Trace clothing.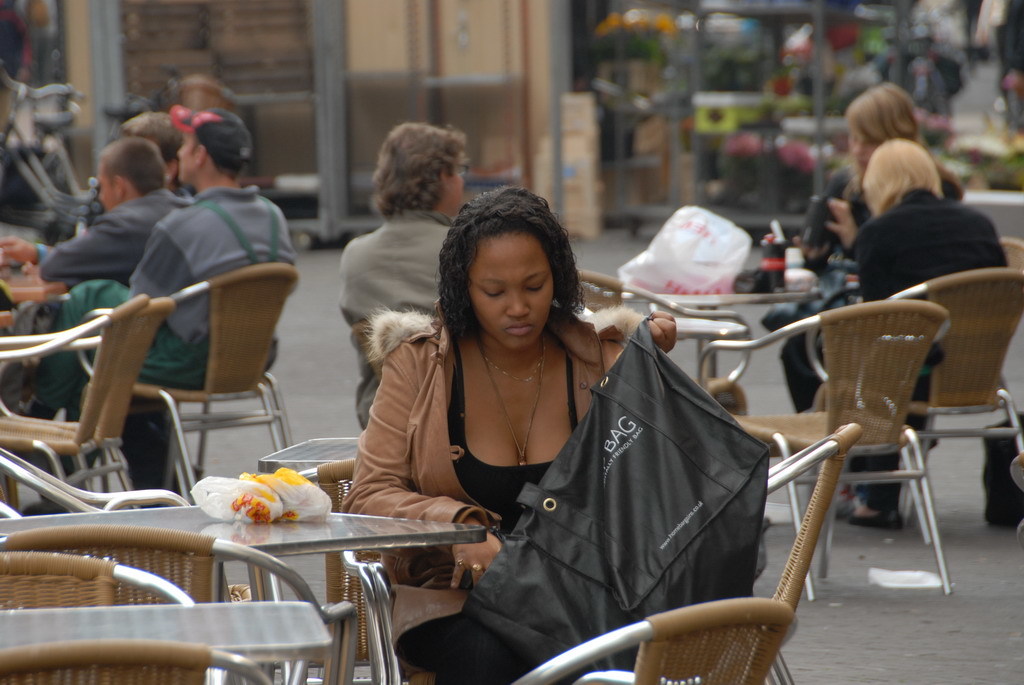
Traced to box(778, 159, 962, 393).
